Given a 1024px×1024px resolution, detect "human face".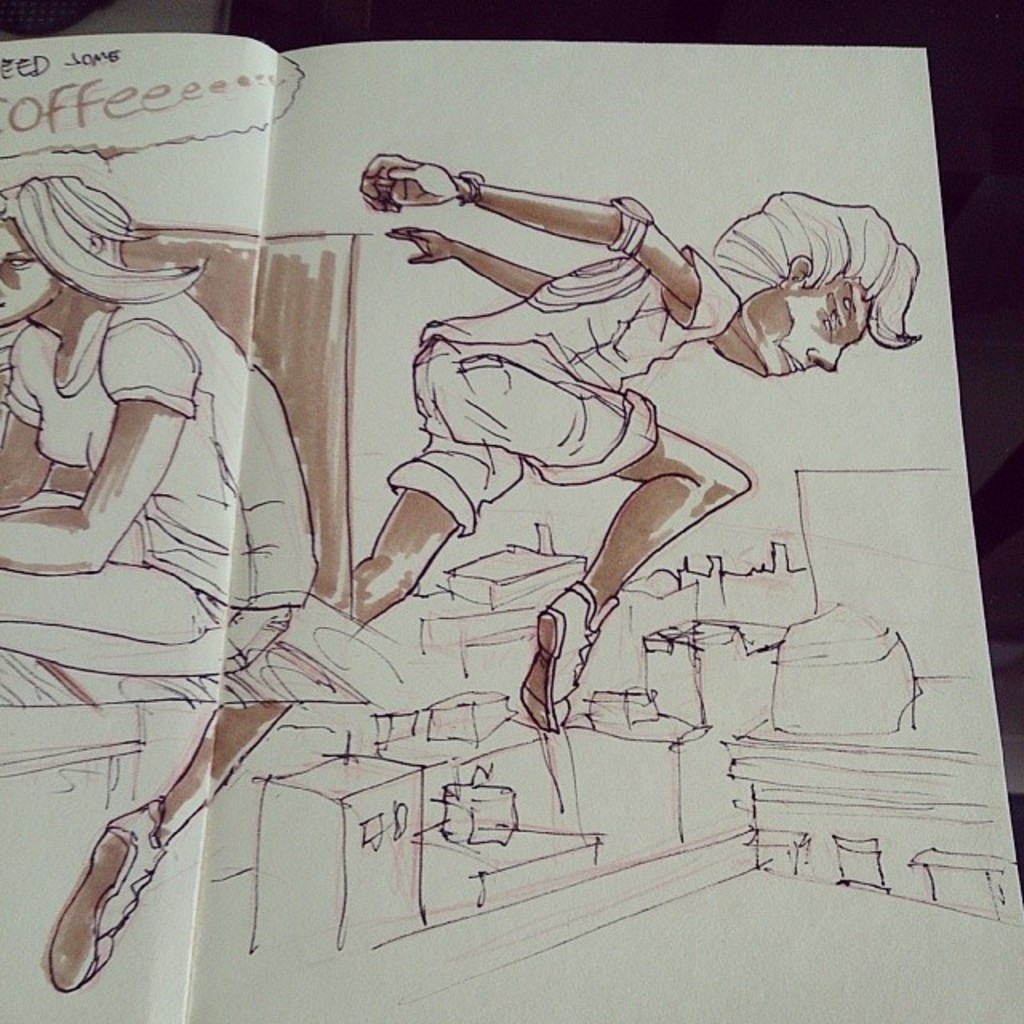
(x1=734, y1=282, x2=874, y2=387).
